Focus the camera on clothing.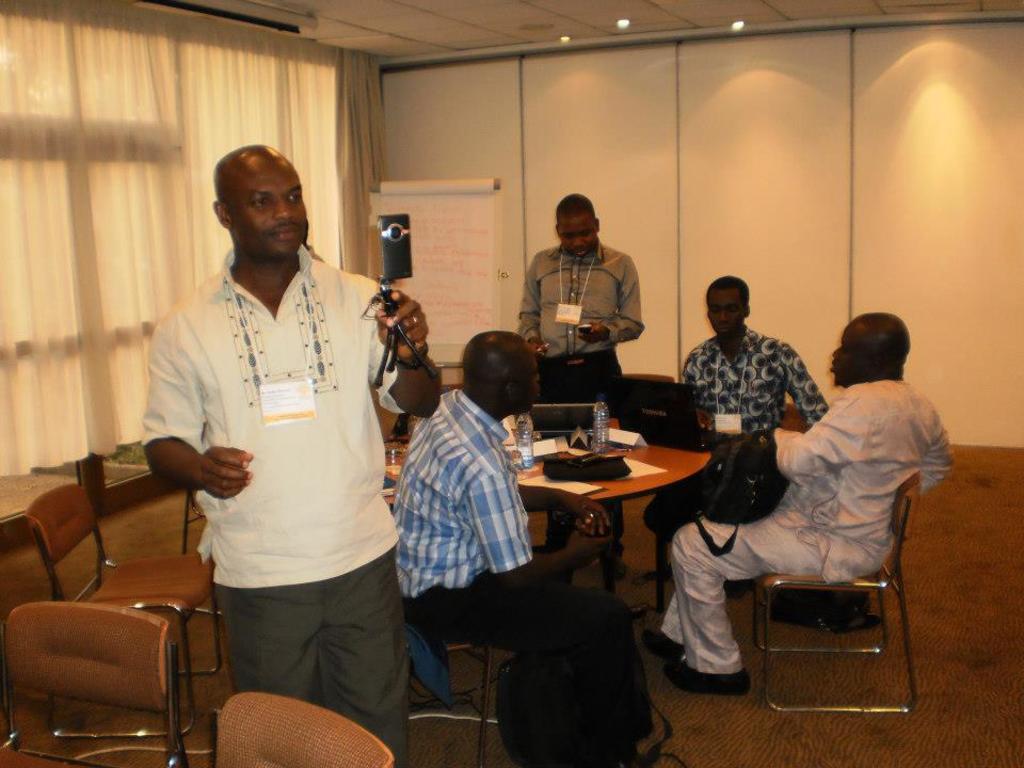
Focus region: x1=674, y1=324, x2=829, y2=436.
